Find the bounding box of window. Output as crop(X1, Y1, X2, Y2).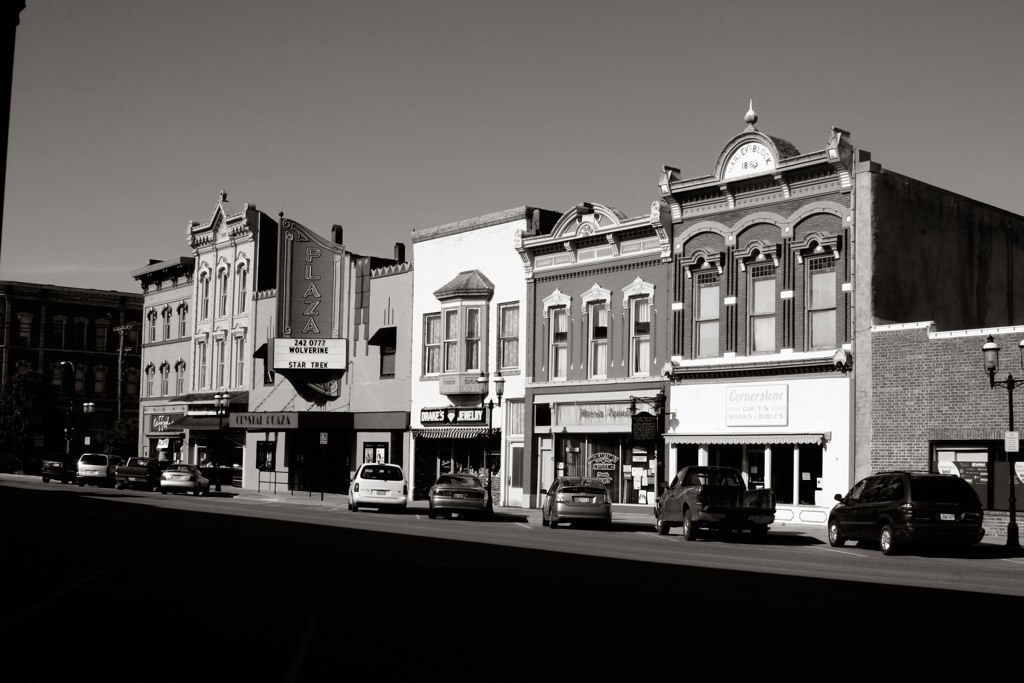
crop(692, 268, 719, 358).
